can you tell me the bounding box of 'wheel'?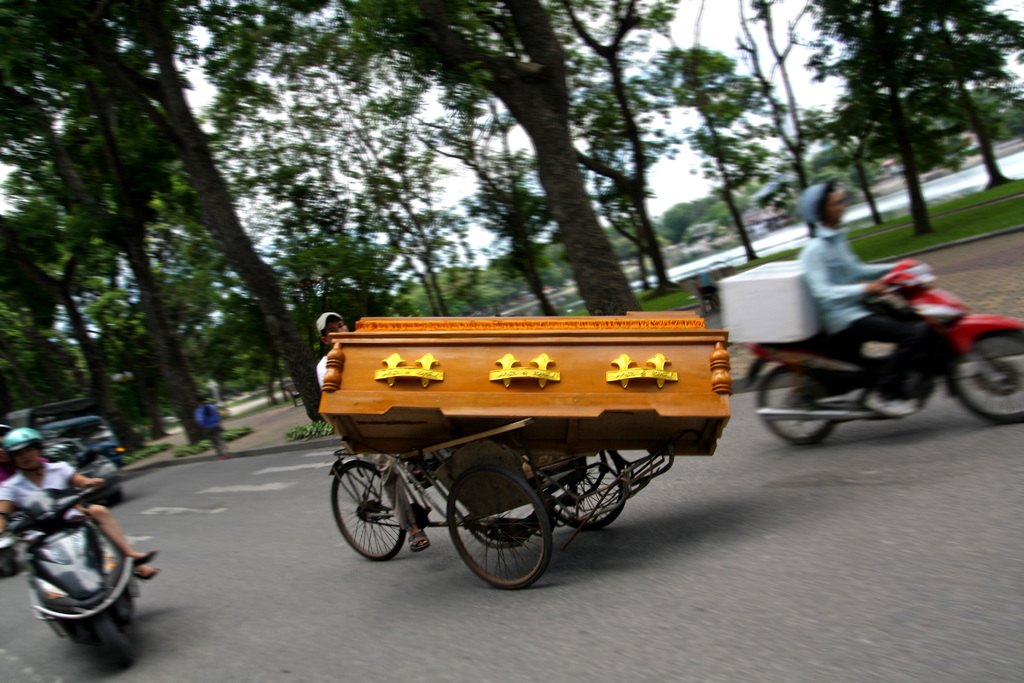
bbox=[949, 329, 1023, 425].
